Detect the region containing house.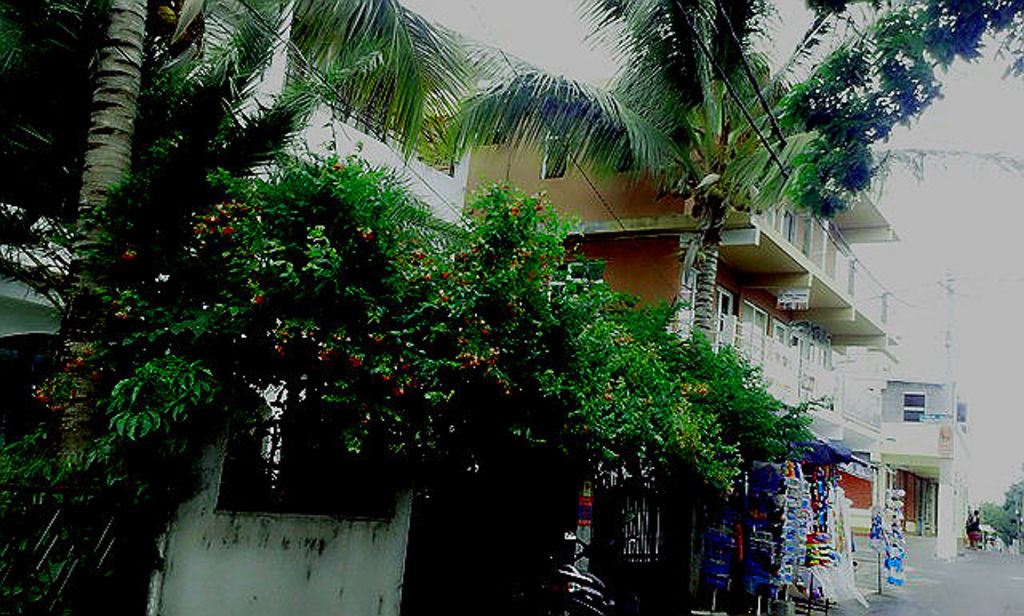
rect(875, 346, 981, 544).
